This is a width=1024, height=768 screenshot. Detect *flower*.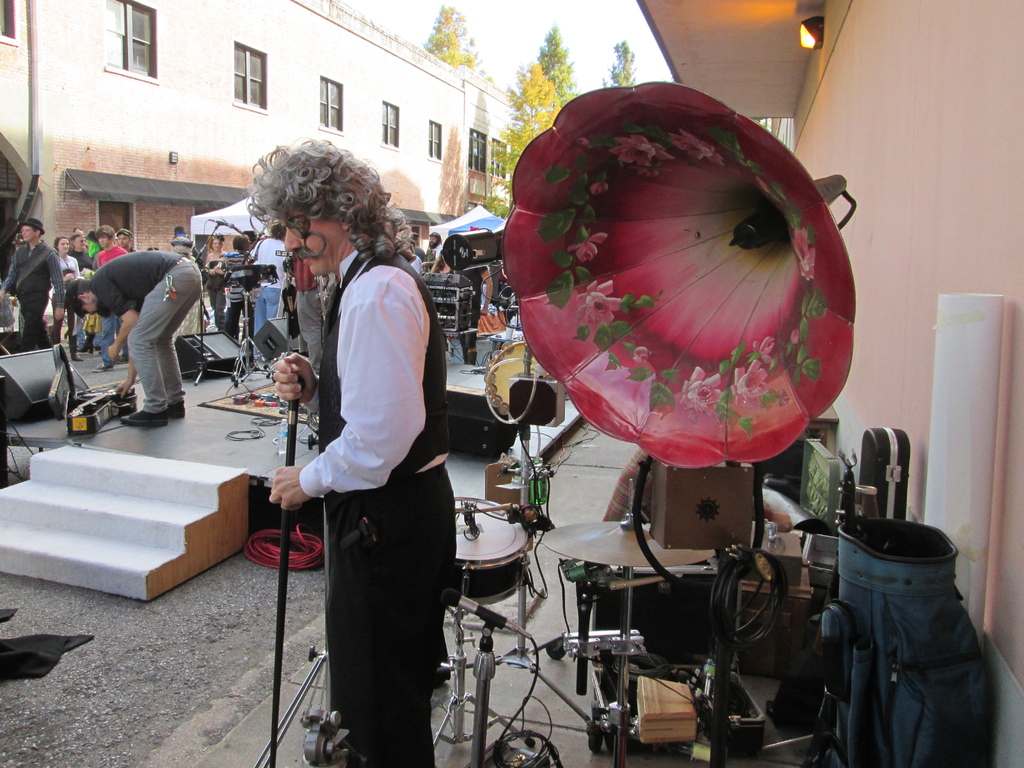
select_region(575, 277, 624, 331).
